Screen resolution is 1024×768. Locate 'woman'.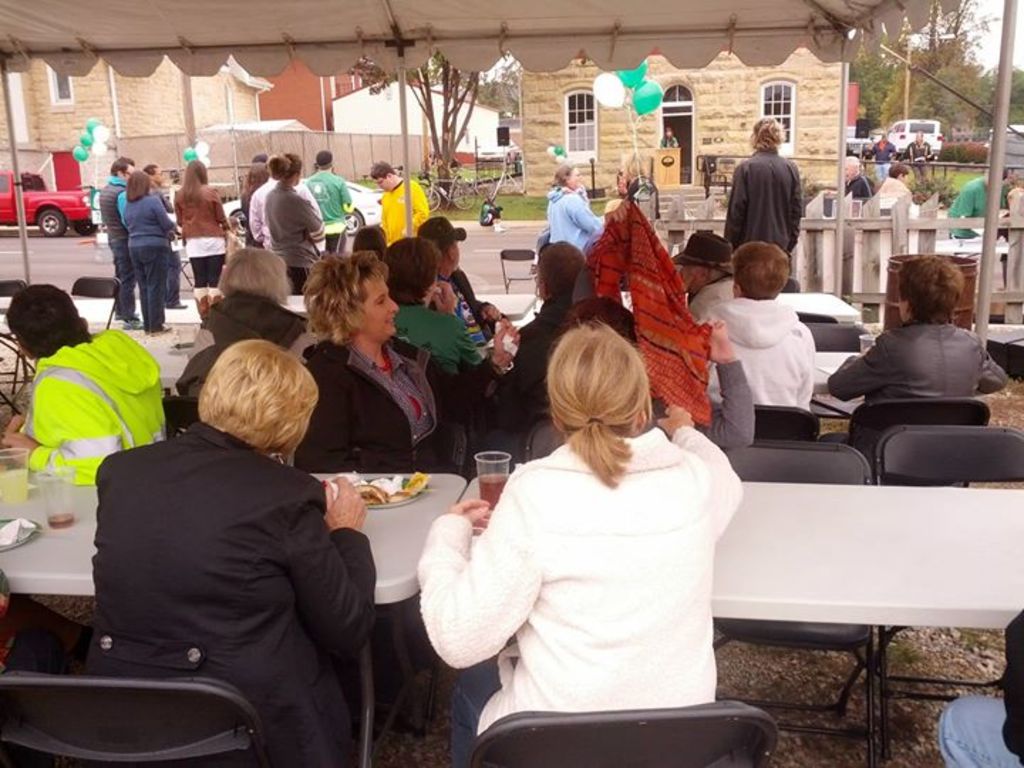
[878,162,909,215].
